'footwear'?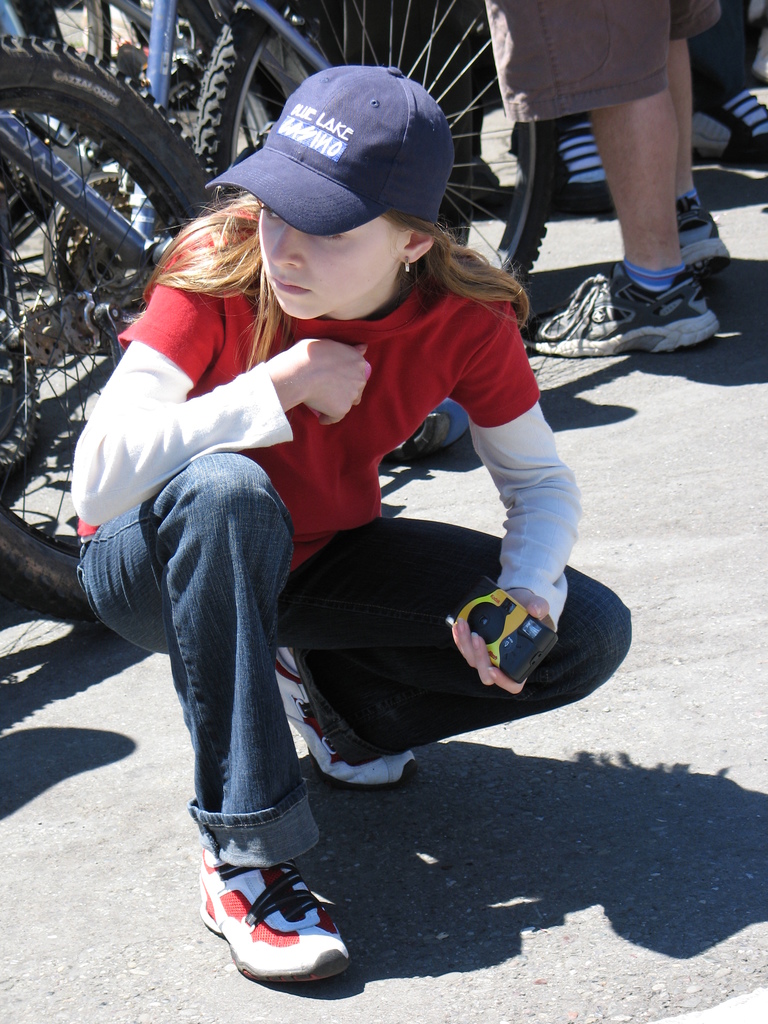
675:197:730:279
